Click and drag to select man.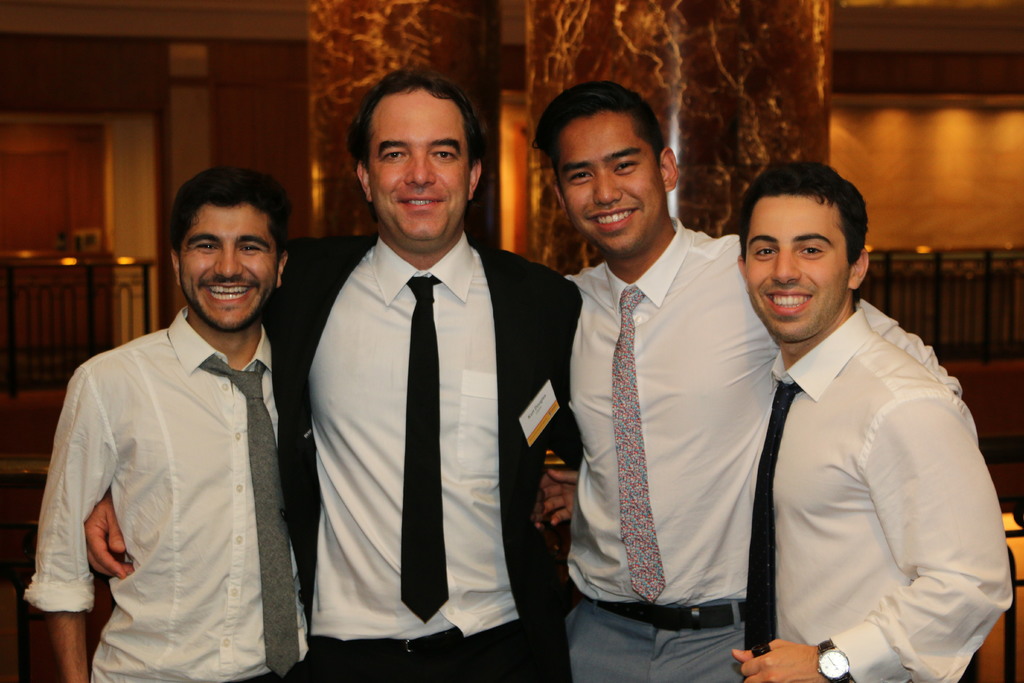
Selection: (left=84, top=68, right=579, bottom=682).
